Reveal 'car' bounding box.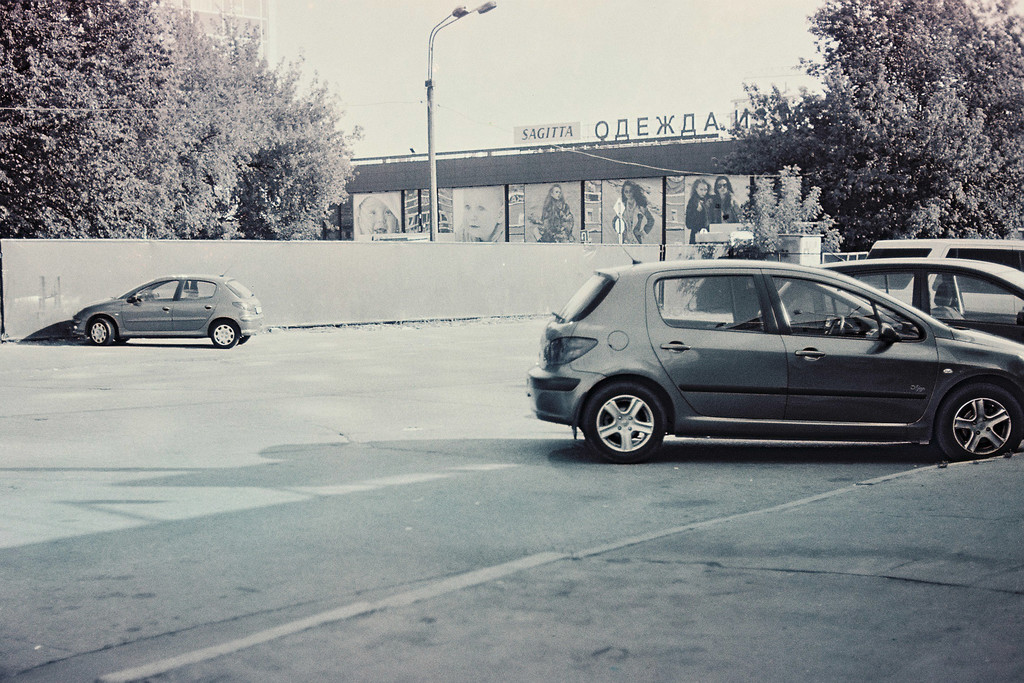
Revealed: bbox=(68, 272, 264, 347).
